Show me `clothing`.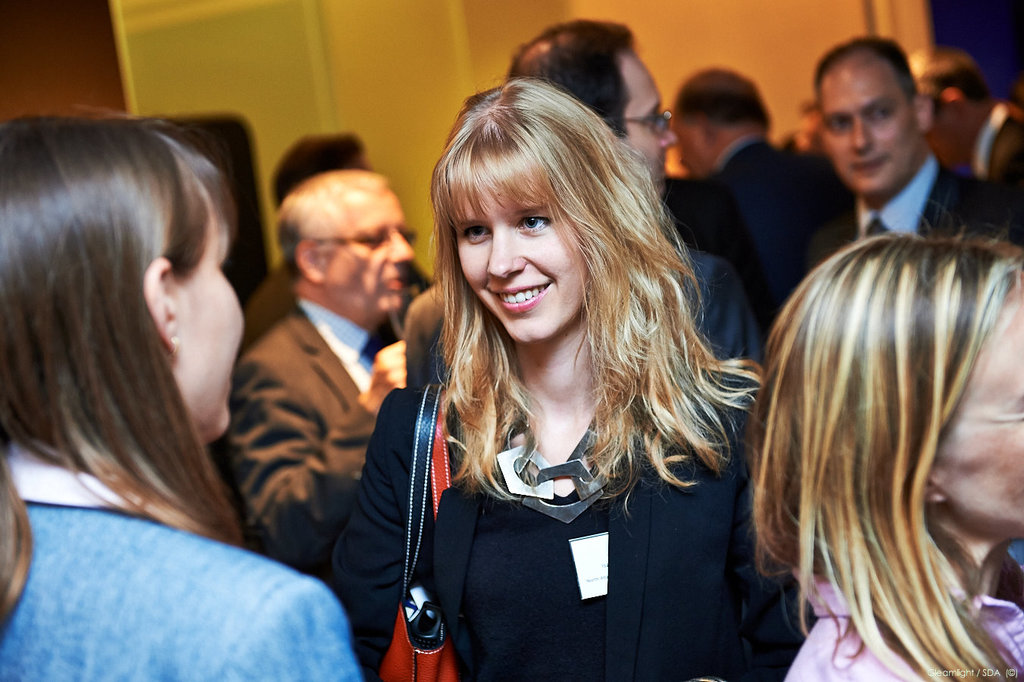
`clothing` is here: (x1=217, y1=308, x2=385, y2=575).
